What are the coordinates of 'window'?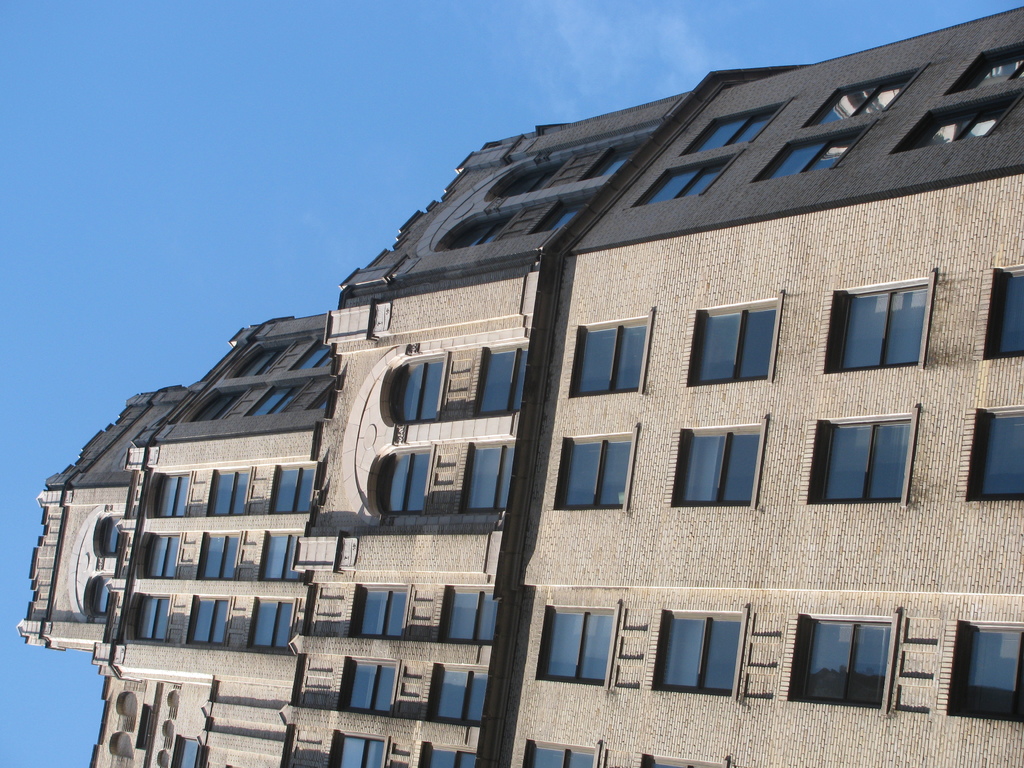
left=442, top=211, right=508, bottom=245.
